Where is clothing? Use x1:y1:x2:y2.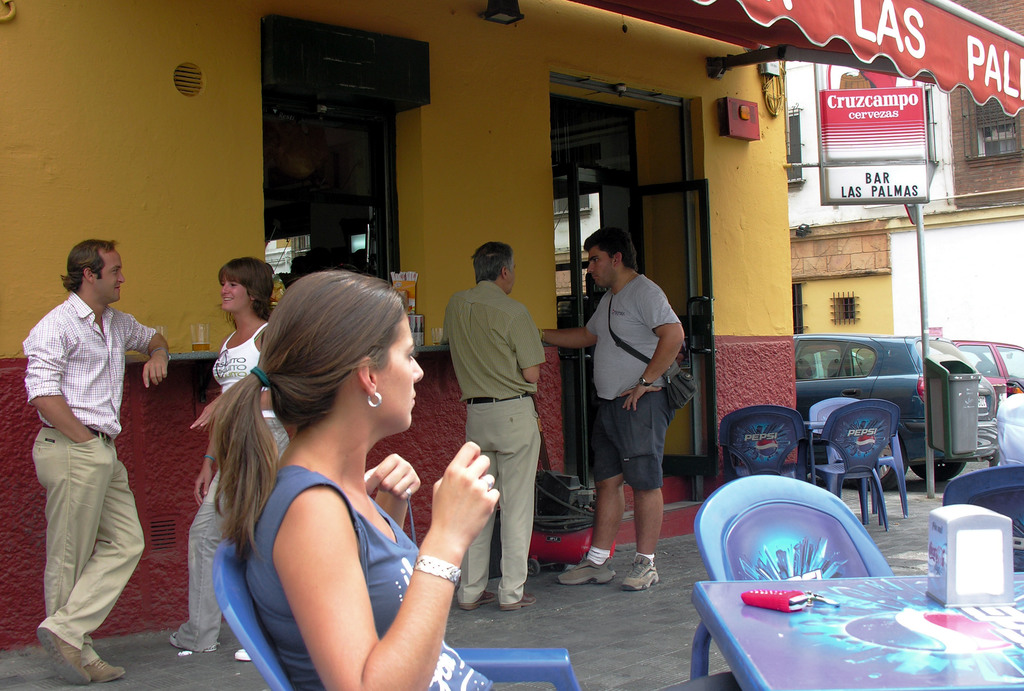
177:311:297:651.
